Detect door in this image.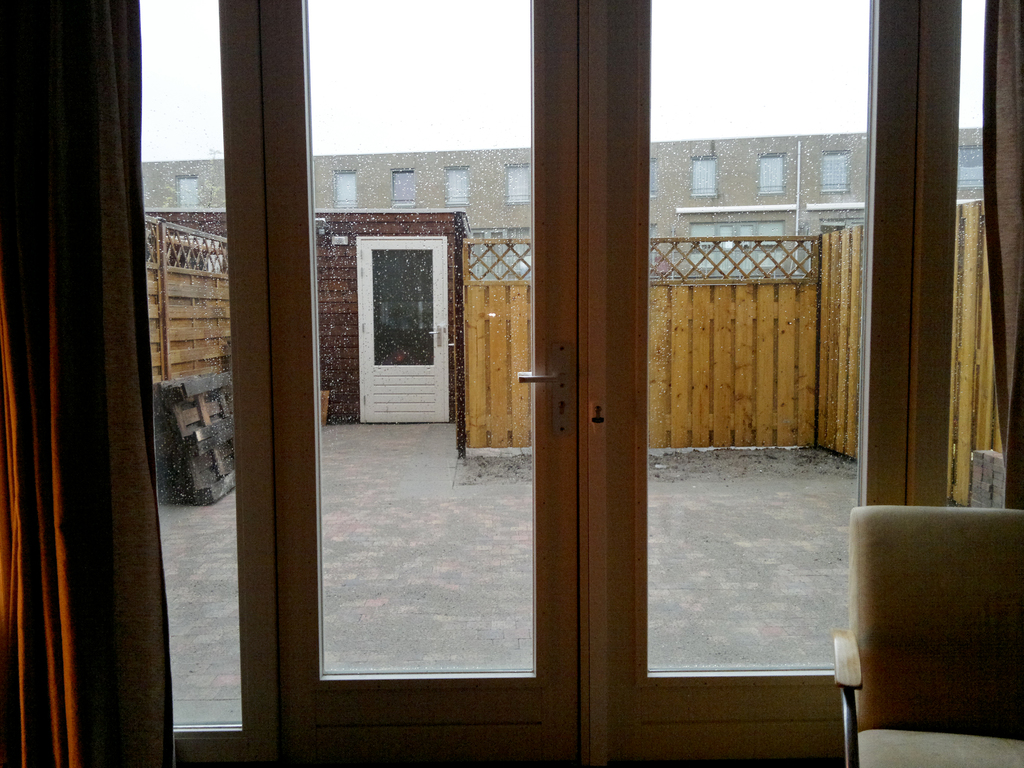
Detection: [x1=361, y1=237, x2=447, y2=422].
